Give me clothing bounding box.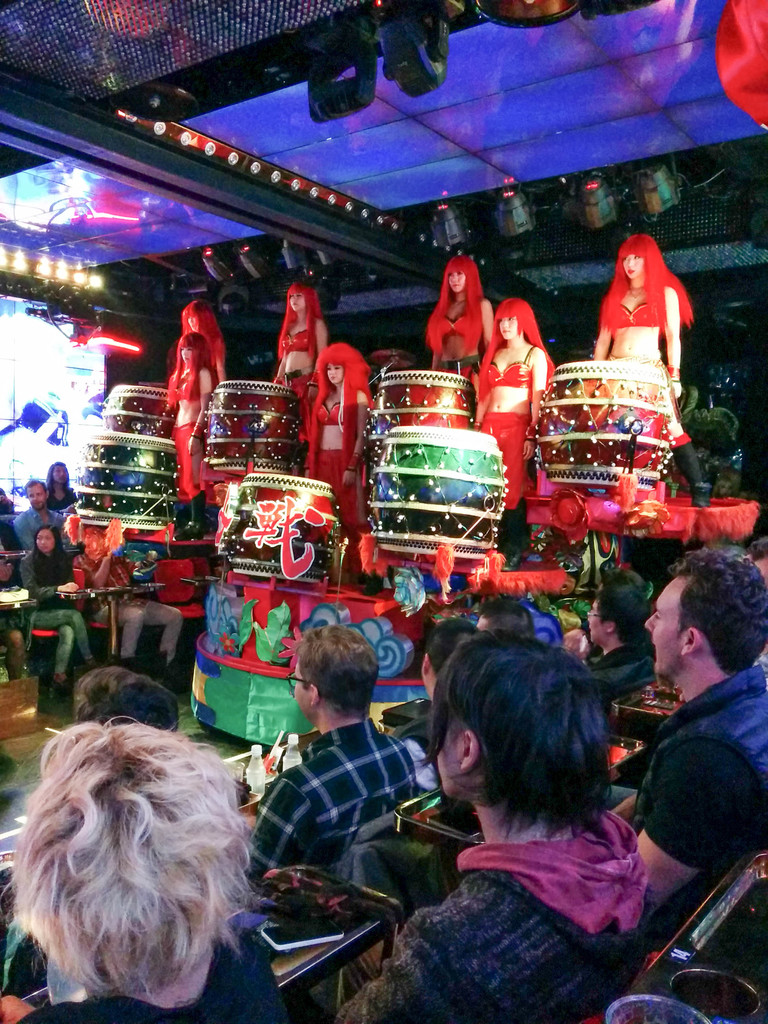
bbox=[84, 532, 175, 660].
